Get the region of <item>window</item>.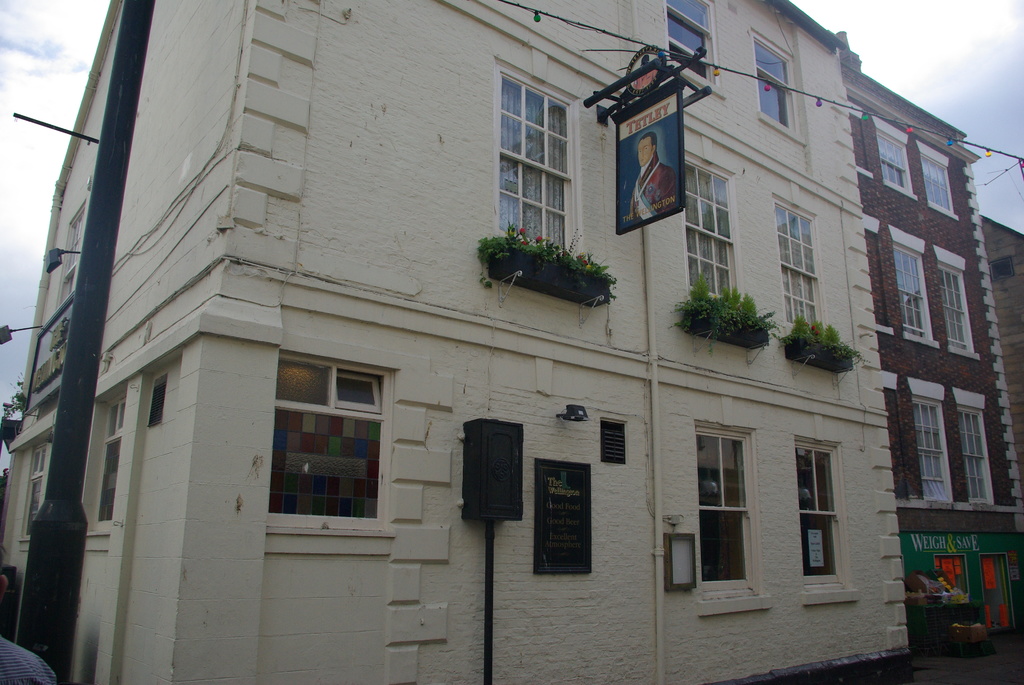
select_region(19, 441, 45, 541).
